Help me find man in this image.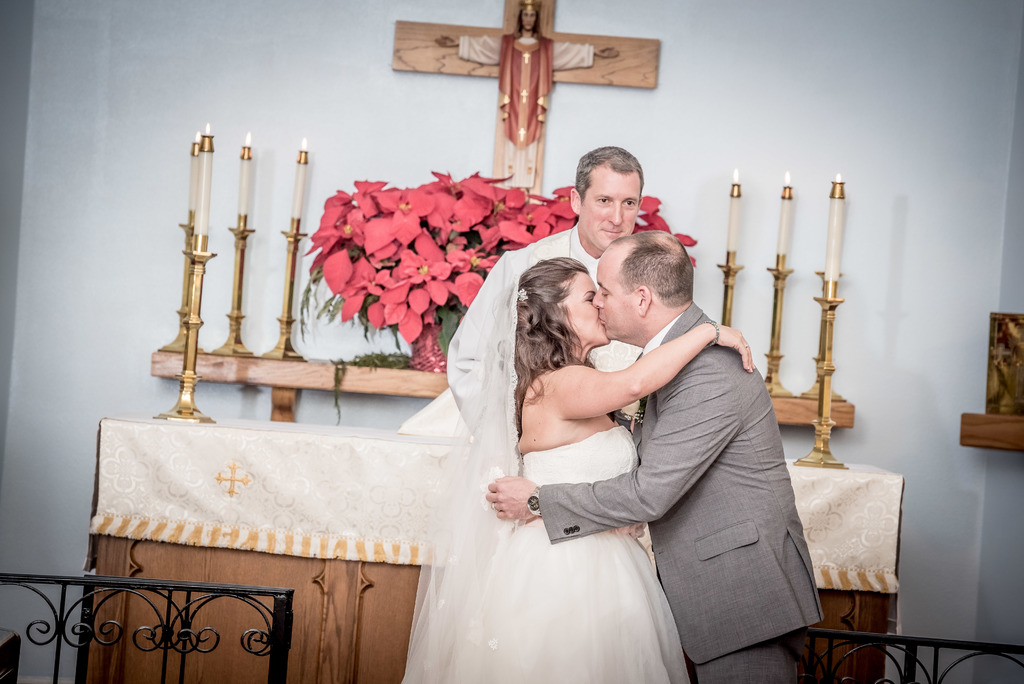
Found it: [435, 145, 644, 495].
